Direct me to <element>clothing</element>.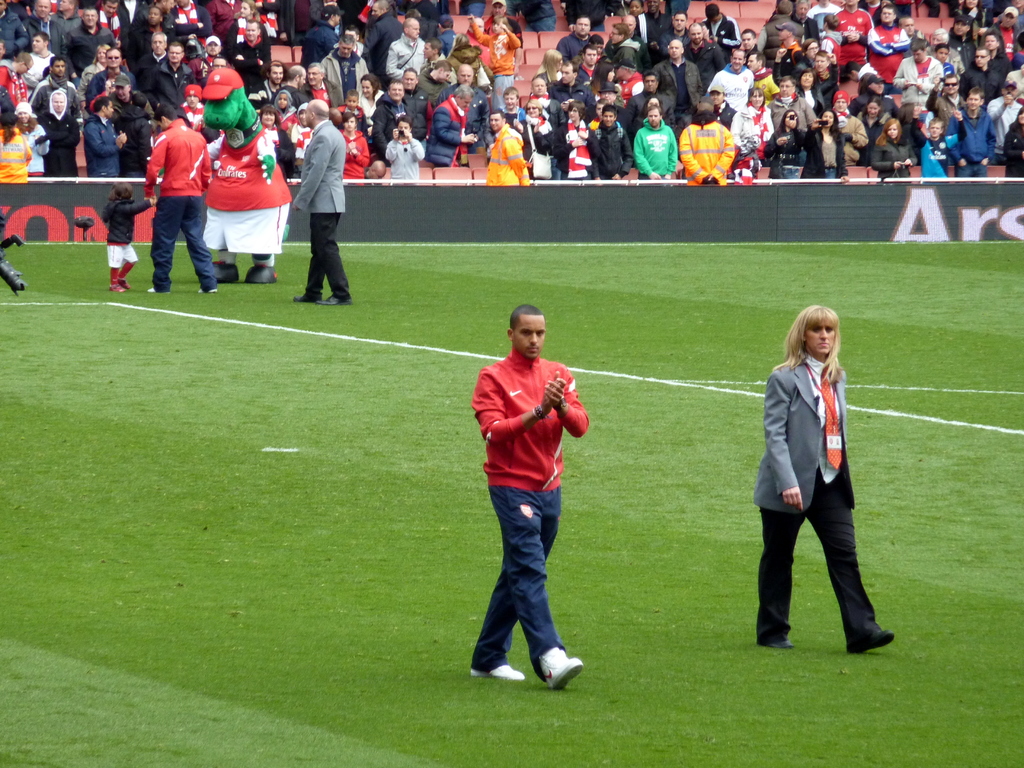
Direction: rect(531, 120, 592, 177).
